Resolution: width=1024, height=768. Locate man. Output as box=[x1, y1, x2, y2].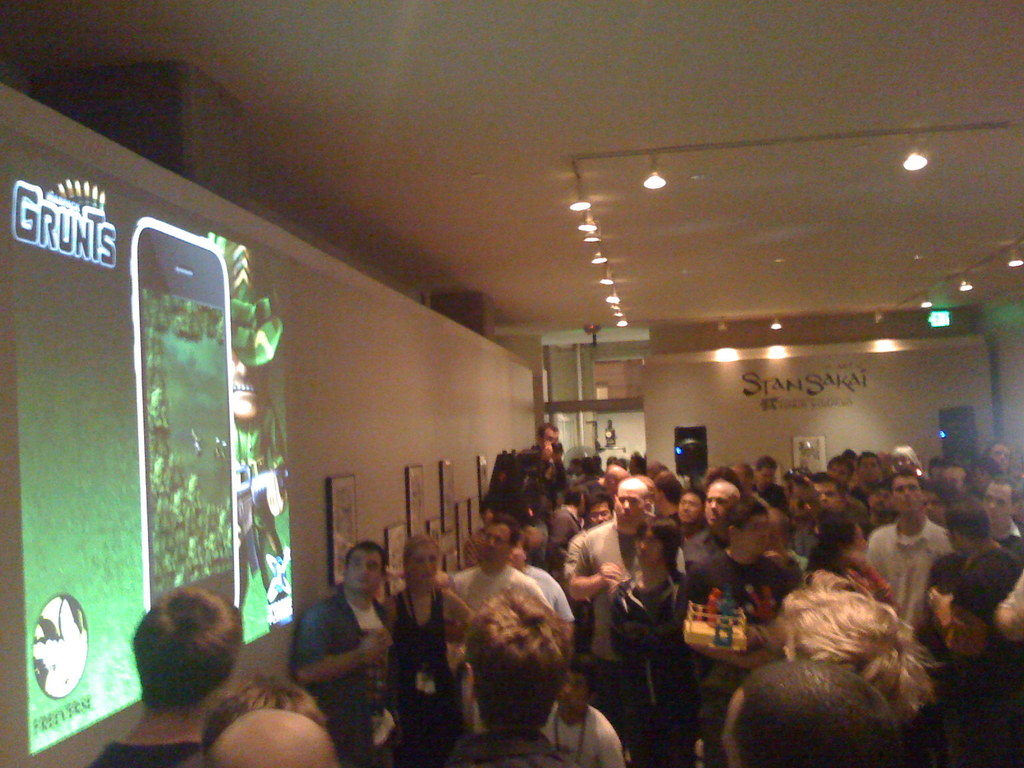
box=[926, 502, 1023, 767].
